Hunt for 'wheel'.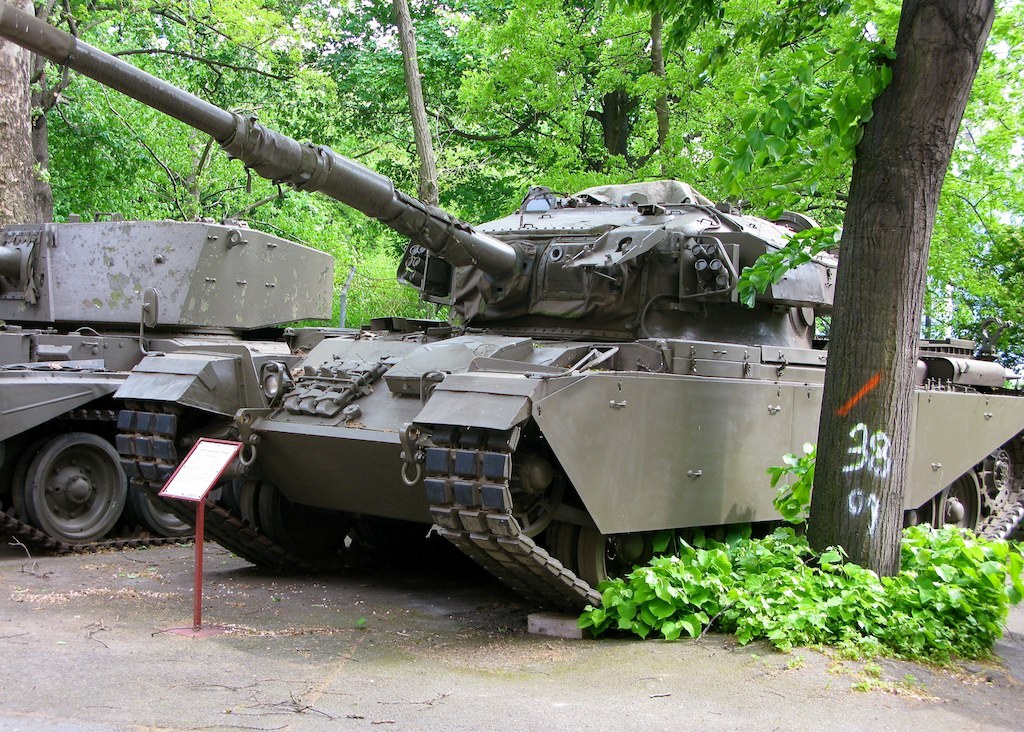
Hunted down at Rect(893, 496, 937, 530).
